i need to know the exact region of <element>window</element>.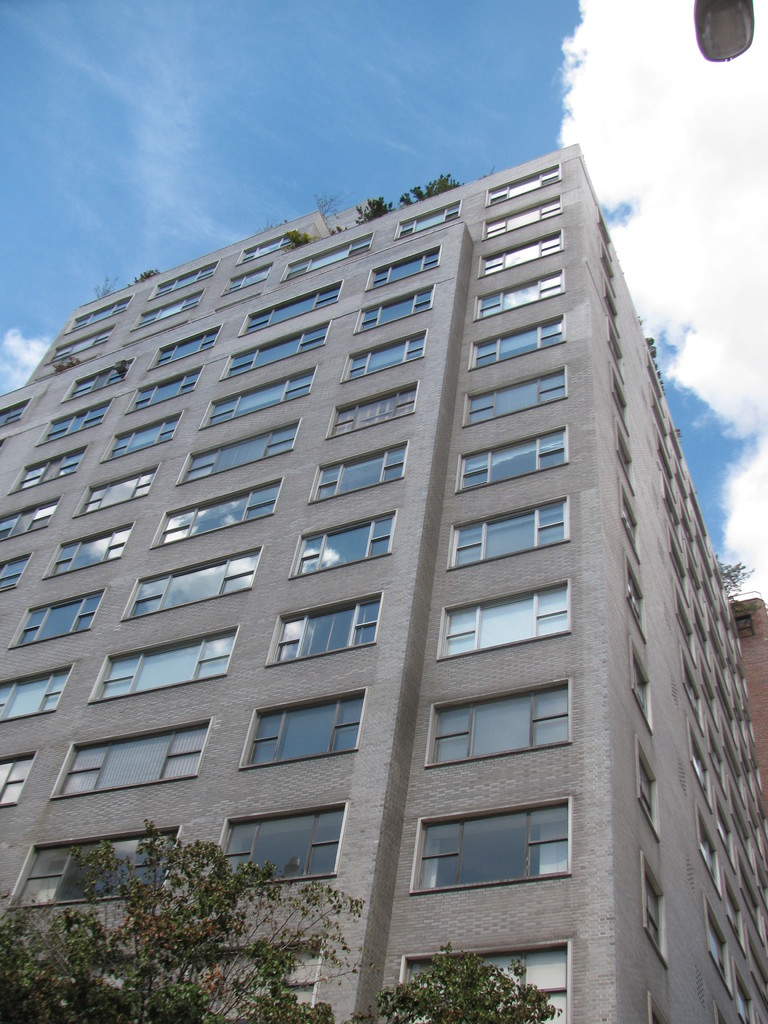
Region: (128,372,200,414).
